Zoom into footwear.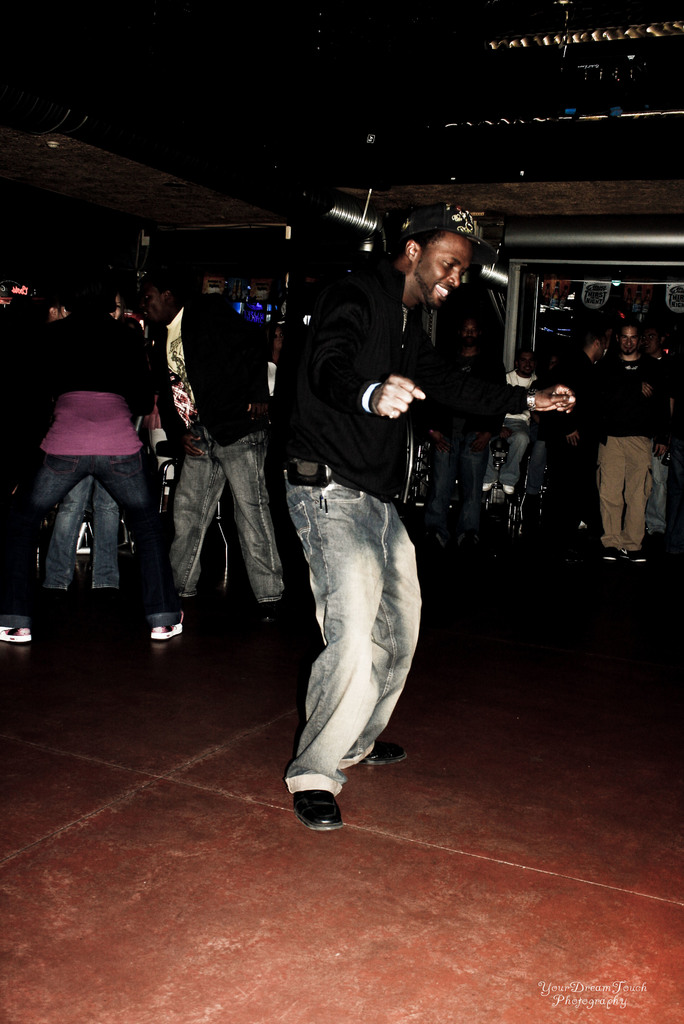
Zoom target: <region>605, 538, 622, 561</region>.
